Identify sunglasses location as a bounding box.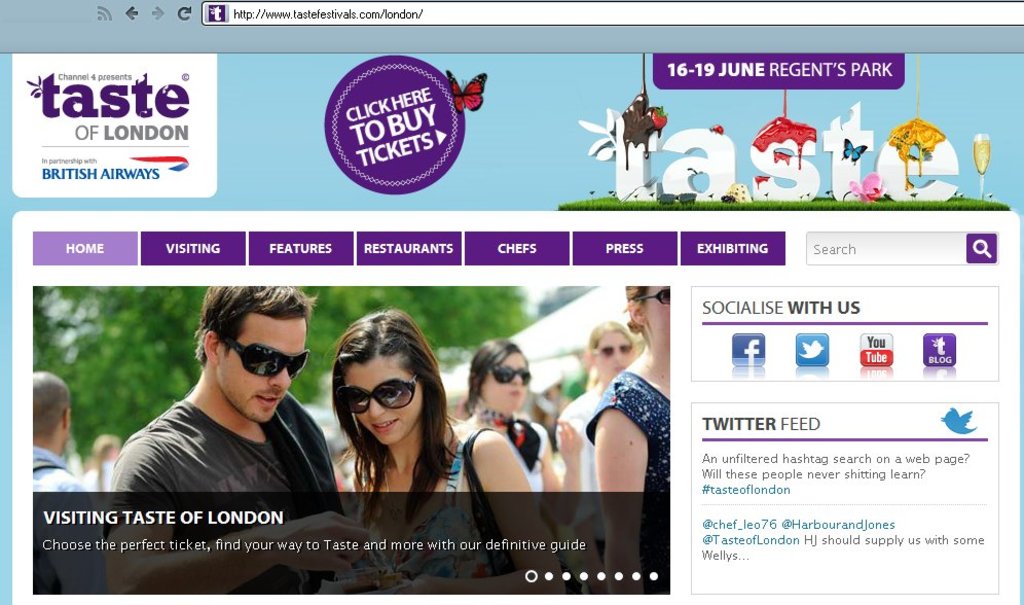
x1=337 y1=373 x2=418 y2=413.
